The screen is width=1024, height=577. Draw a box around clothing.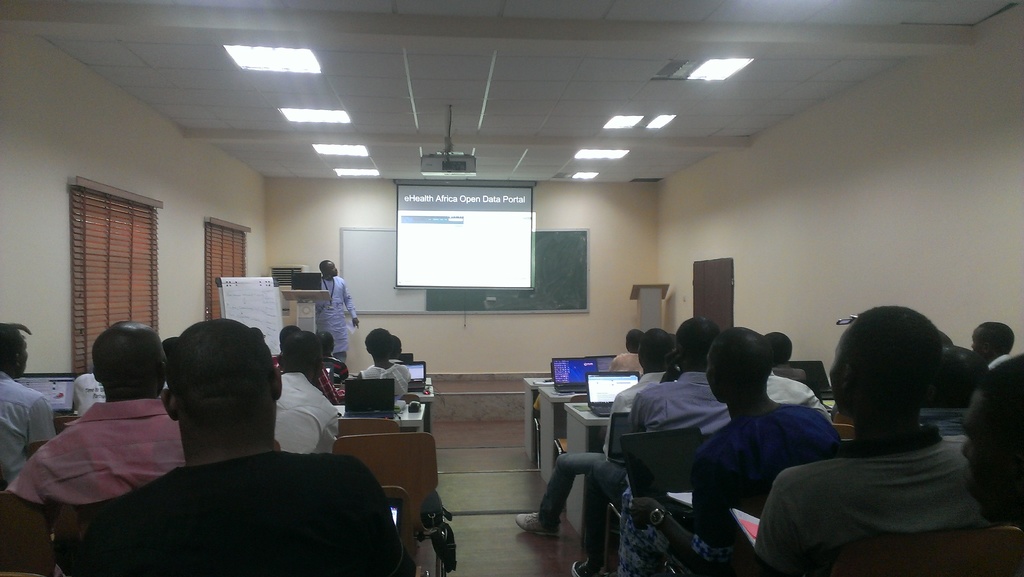
bbox(760, 370, 831, 421).
